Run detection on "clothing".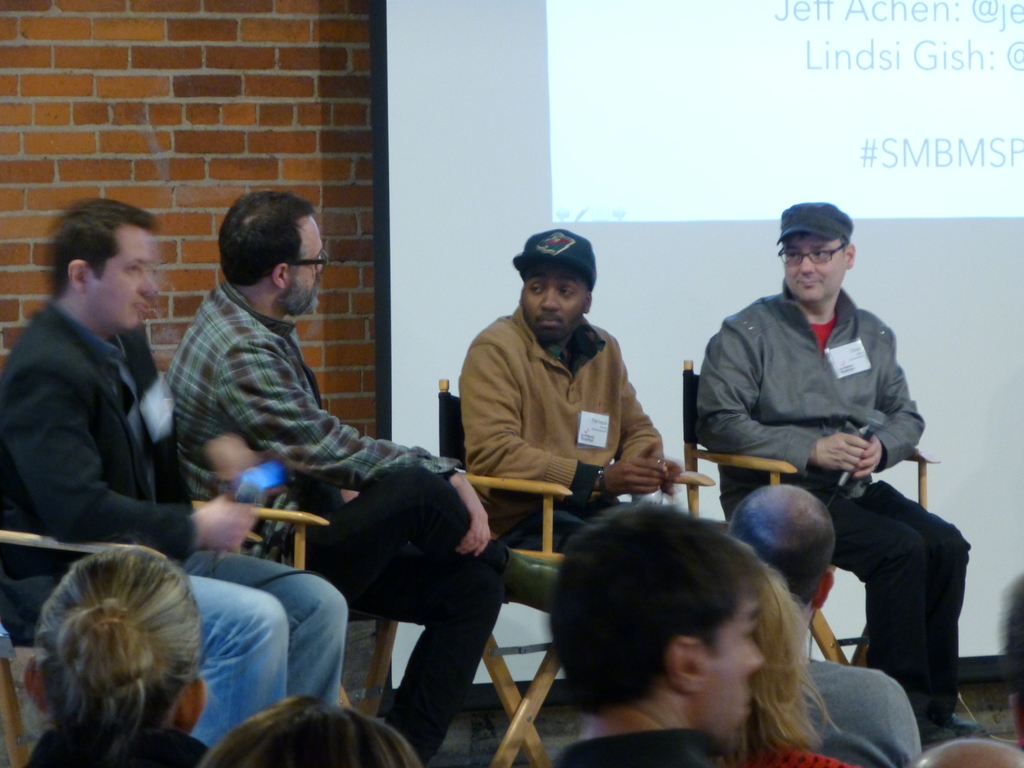
Result: (460,302,664,563).
